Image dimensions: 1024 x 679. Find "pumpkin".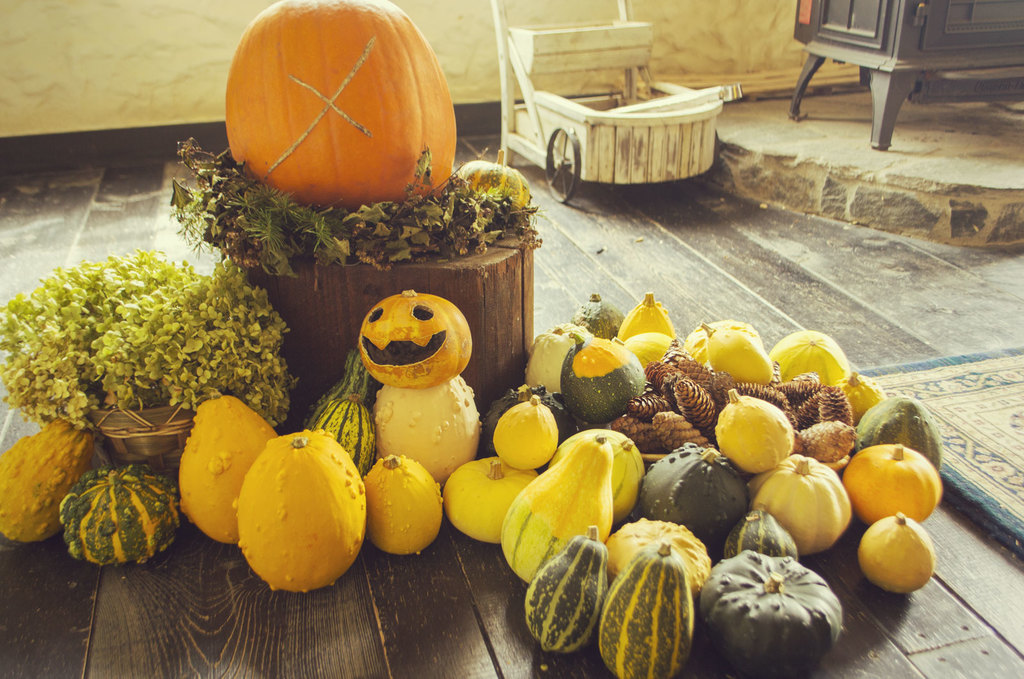
locate(680, 316, 772, 381).
